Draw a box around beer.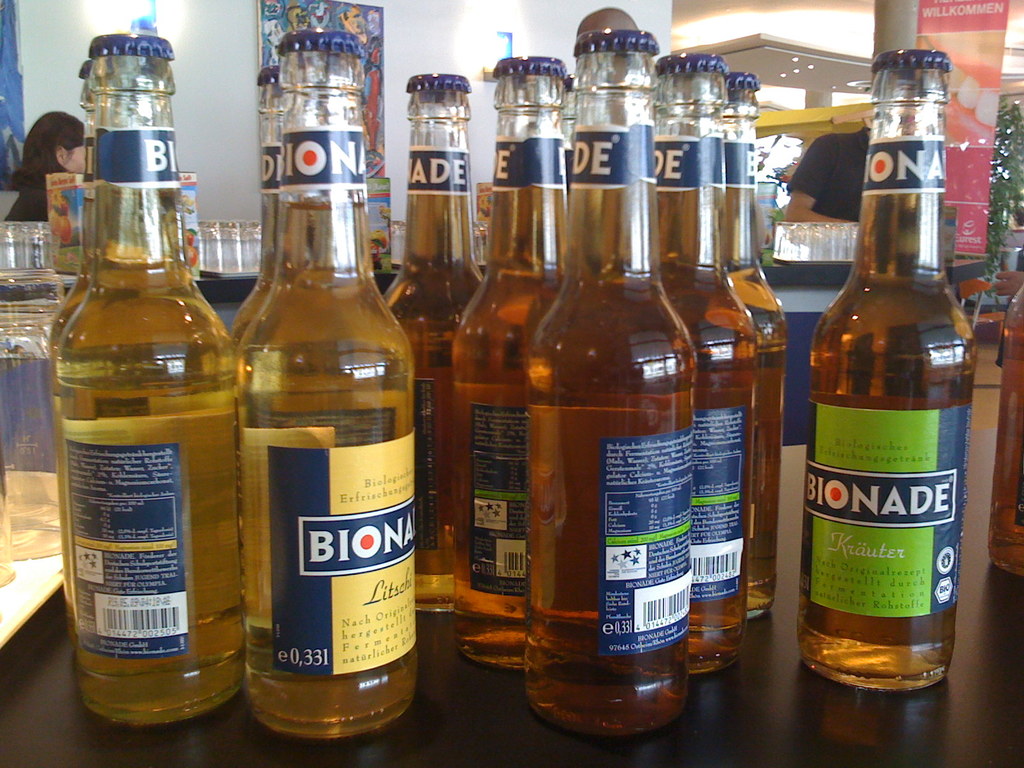
[659, 37, 774, 671].
